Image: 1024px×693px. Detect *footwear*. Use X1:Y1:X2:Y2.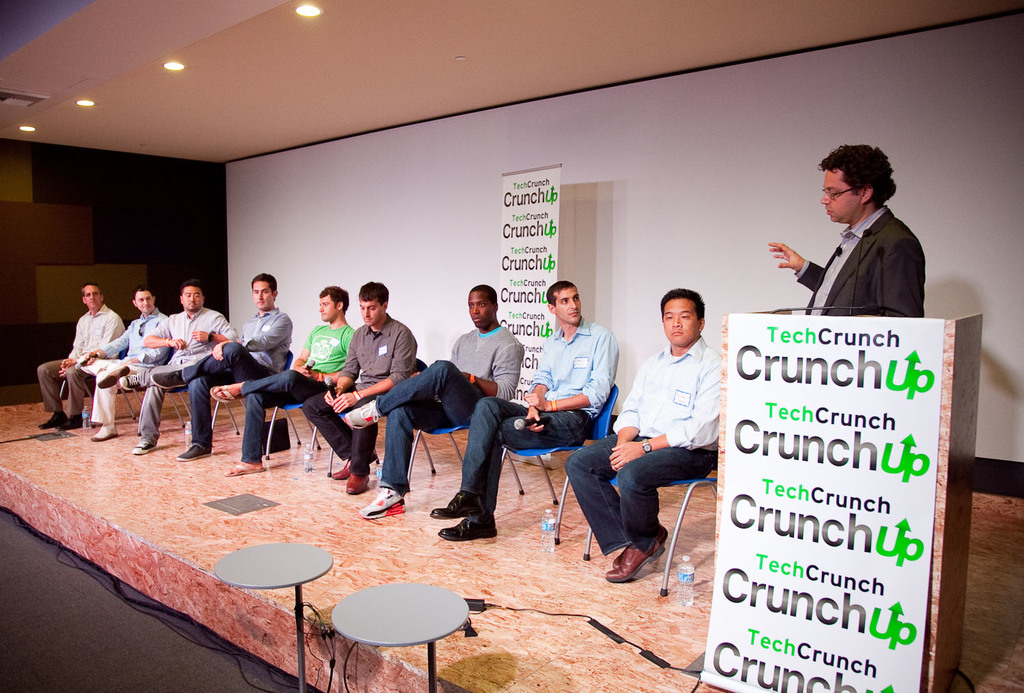
122:373:154:388.
